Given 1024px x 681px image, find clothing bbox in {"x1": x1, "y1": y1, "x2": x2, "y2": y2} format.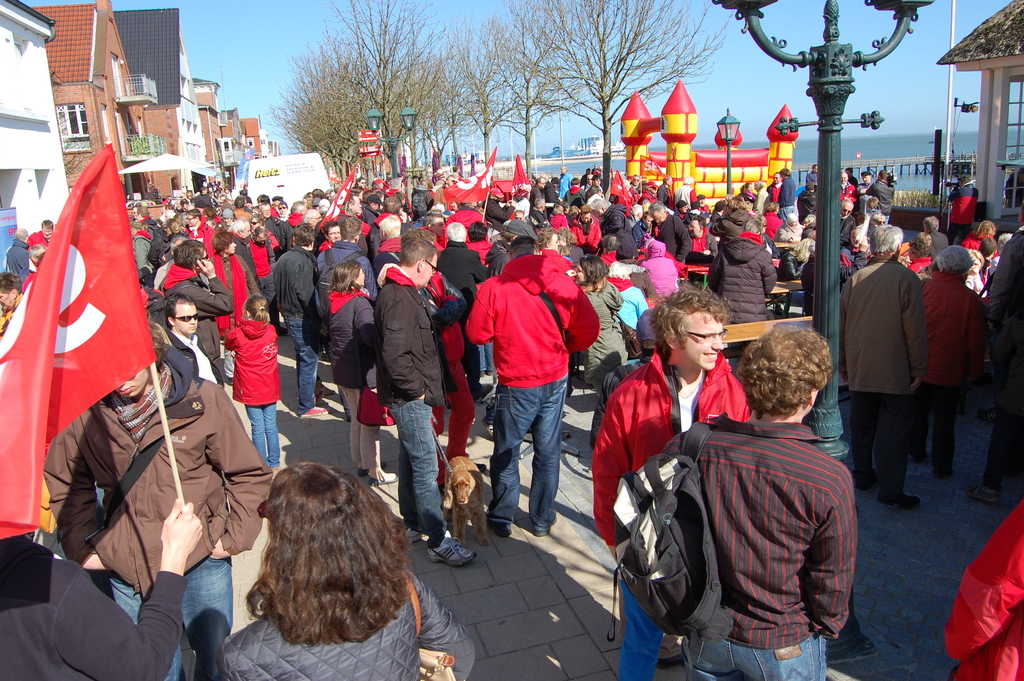
{"x1": 531, "y1": 174, "x2": 541, "y2": 215}.
